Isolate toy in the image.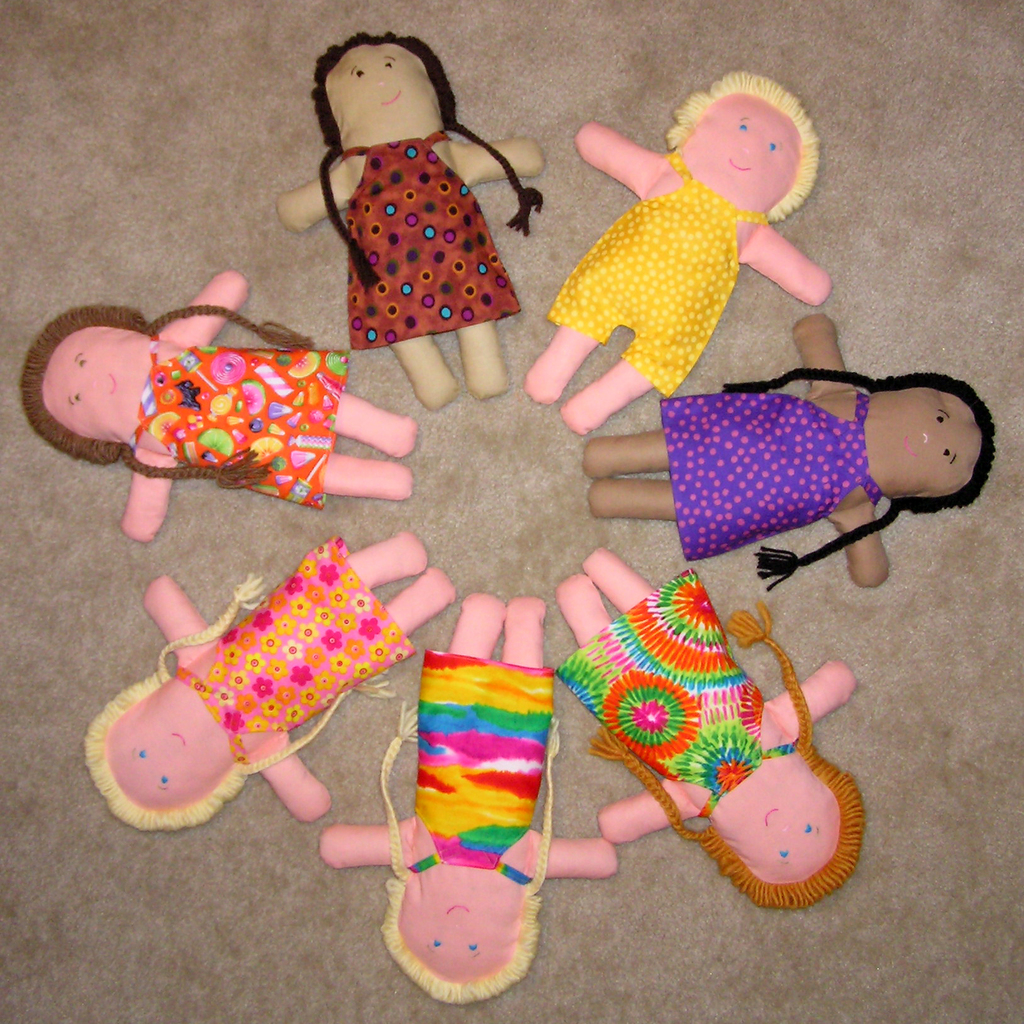
Isolated region: (25,270,419,538).
